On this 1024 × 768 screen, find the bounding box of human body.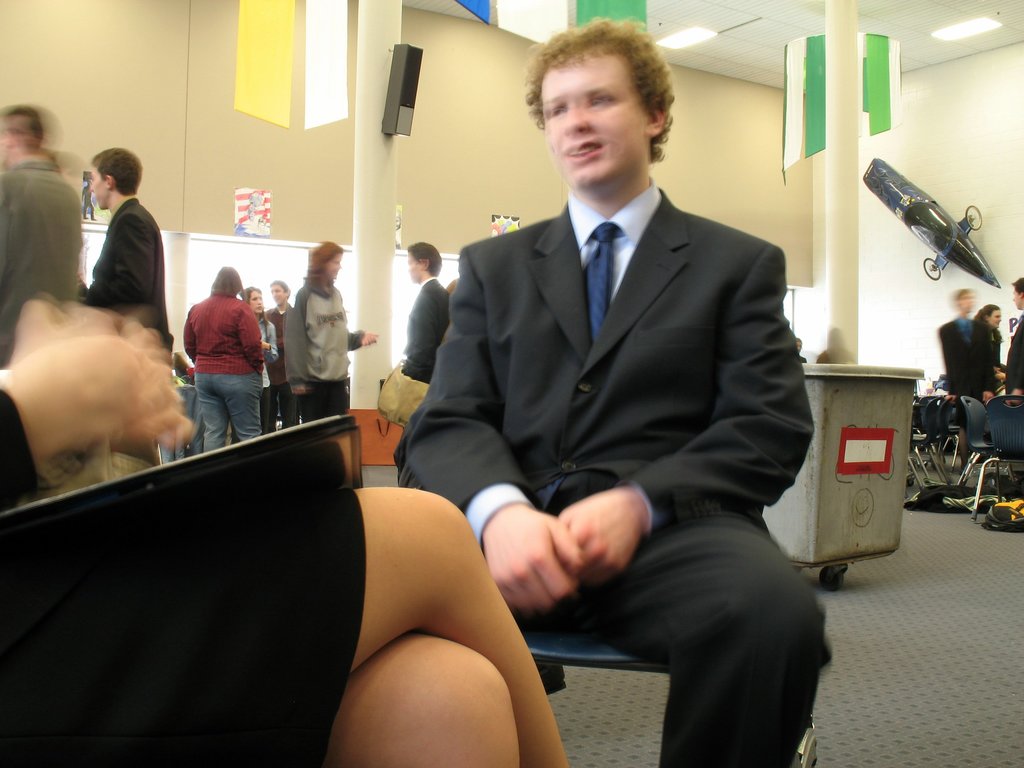
Bounding box: <box>394,273,455,460</box>.
